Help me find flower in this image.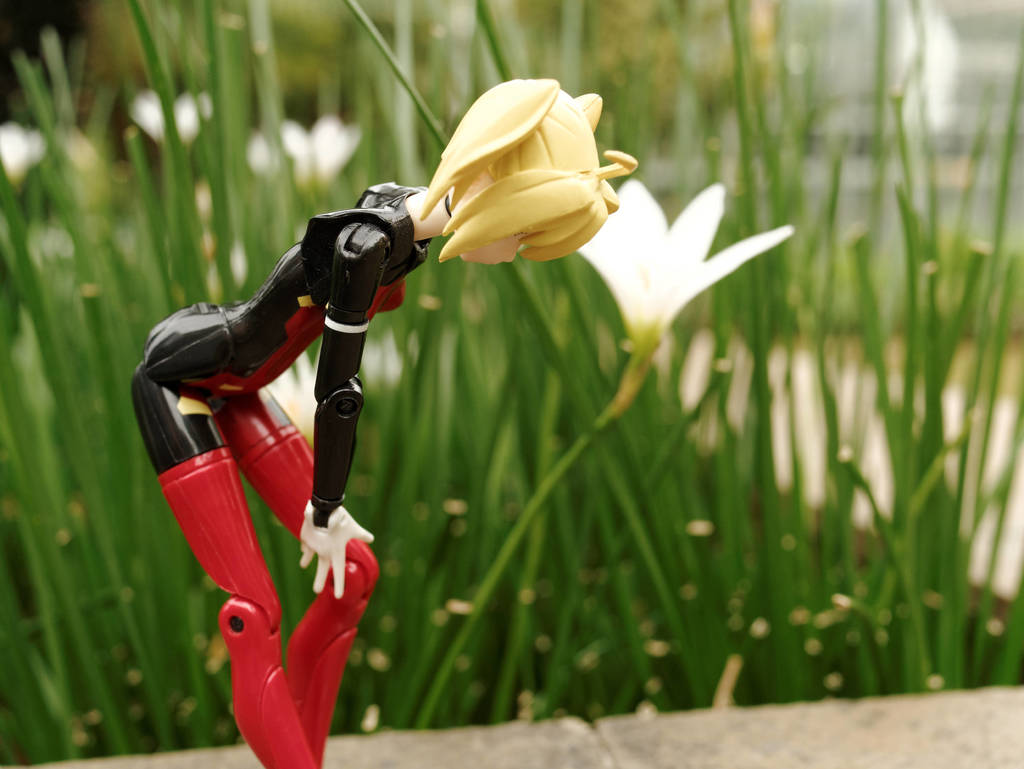
Found it: box=[576, 175, 793, 343].
